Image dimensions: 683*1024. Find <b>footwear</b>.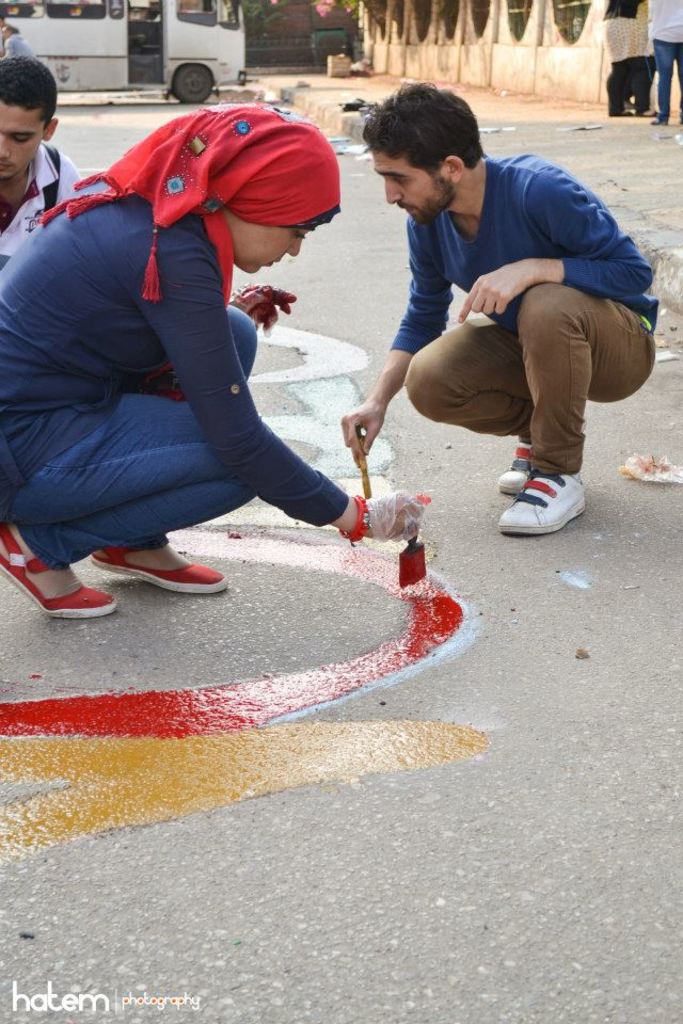
645 112 669 128.
